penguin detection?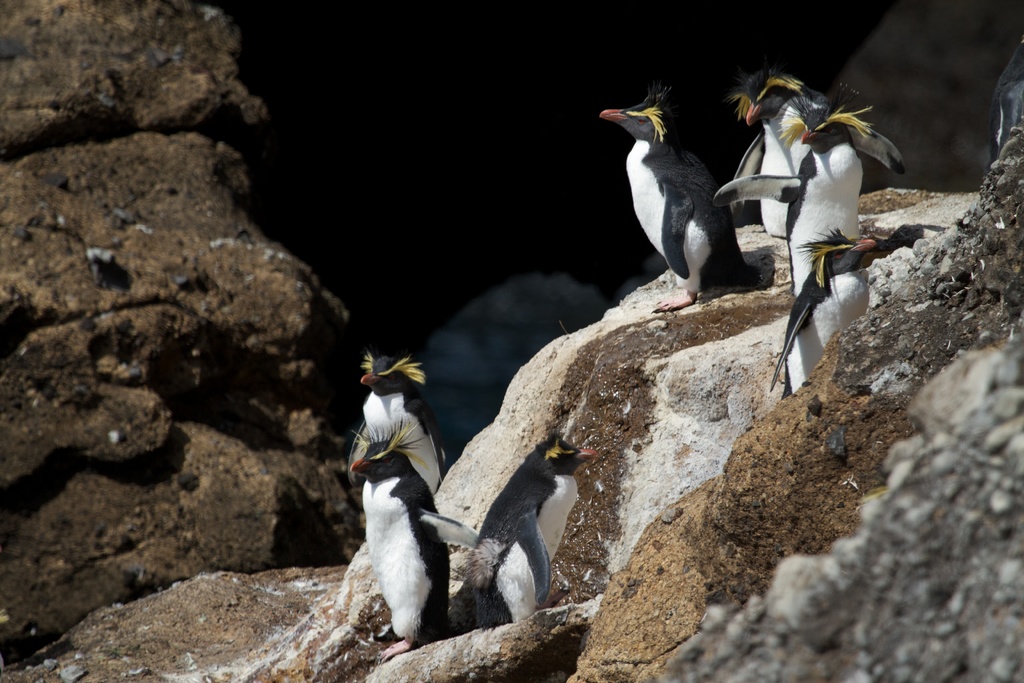
[460,428,602,638]
